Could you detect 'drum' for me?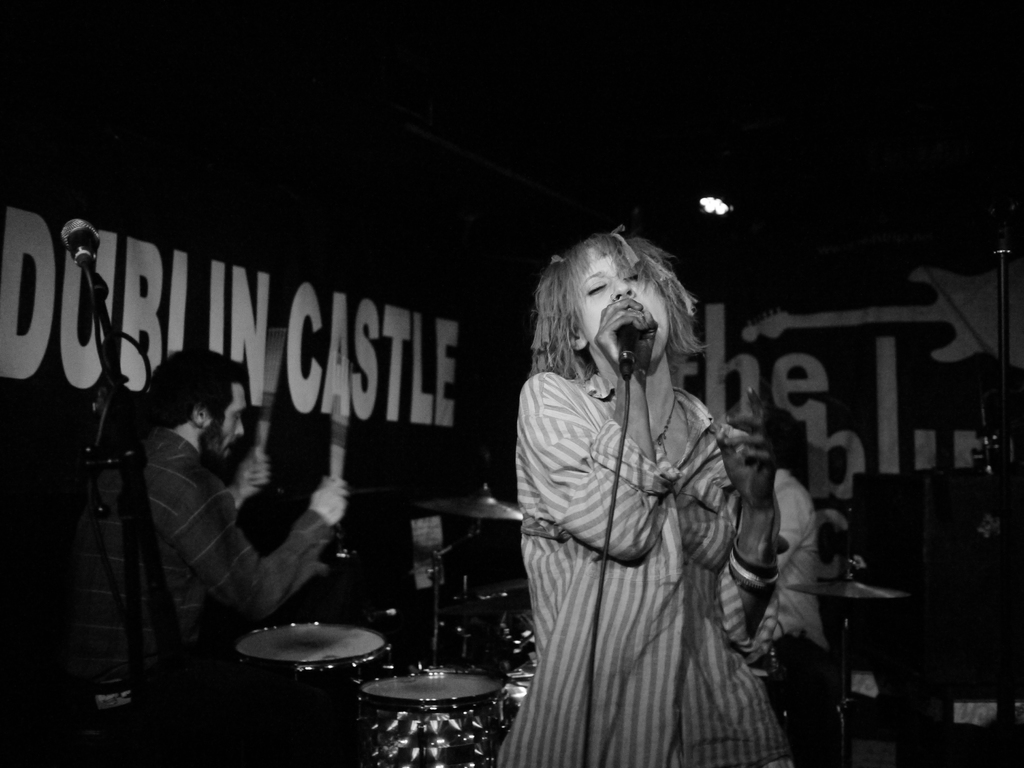
Detection result: bbox(367, 666, 513, 767).
